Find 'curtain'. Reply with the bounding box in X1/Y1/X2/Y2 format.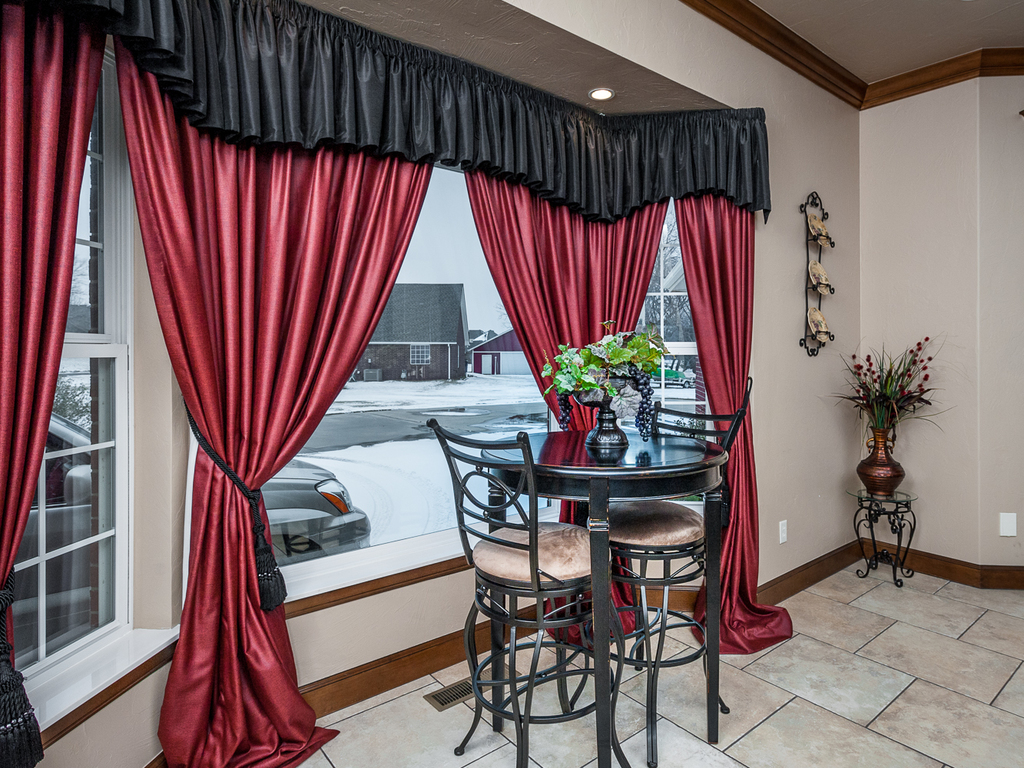
0/0/107/767.
